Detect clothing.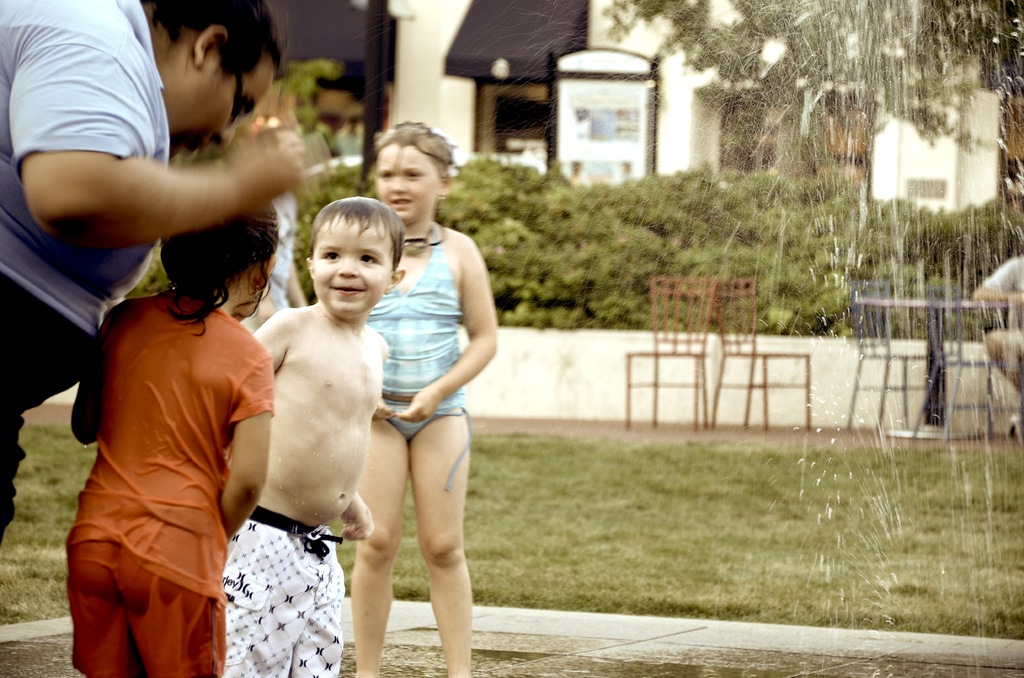
Detected at 68,280,255,664.
